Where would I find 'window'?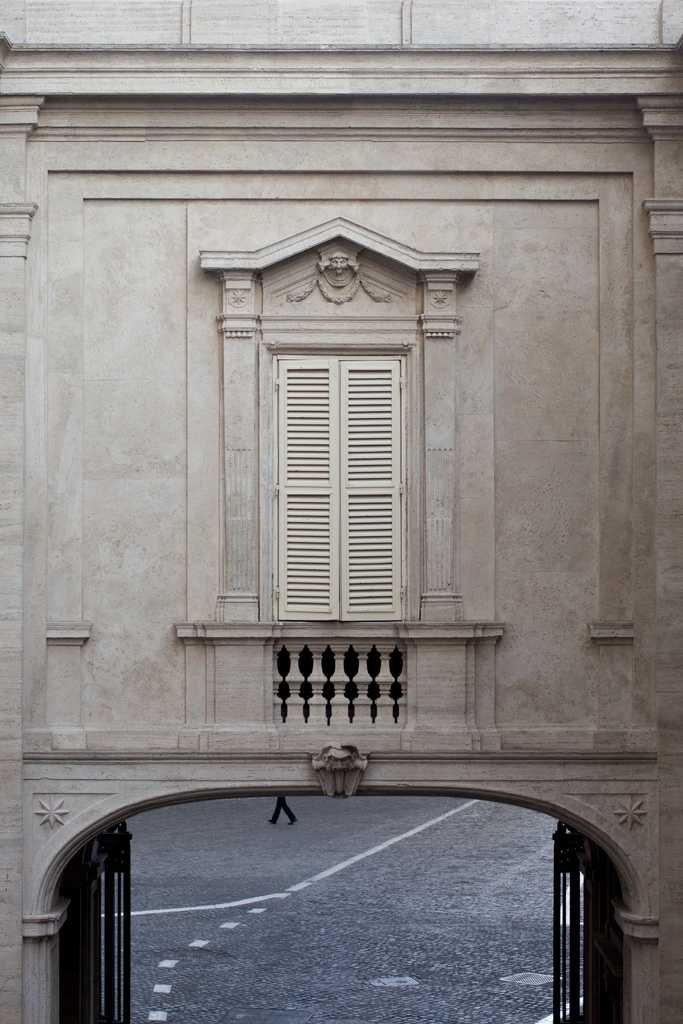
At box=[274, 354, 413, 618].
